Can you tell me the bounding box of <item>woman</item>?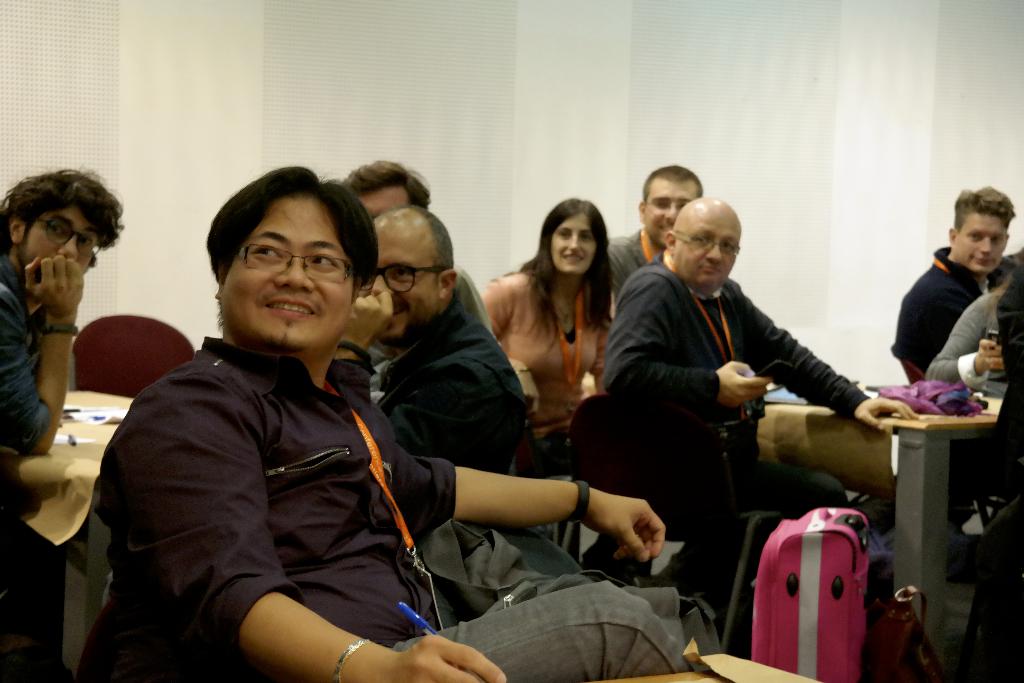
BBox(925, 265, 1023, 402).
